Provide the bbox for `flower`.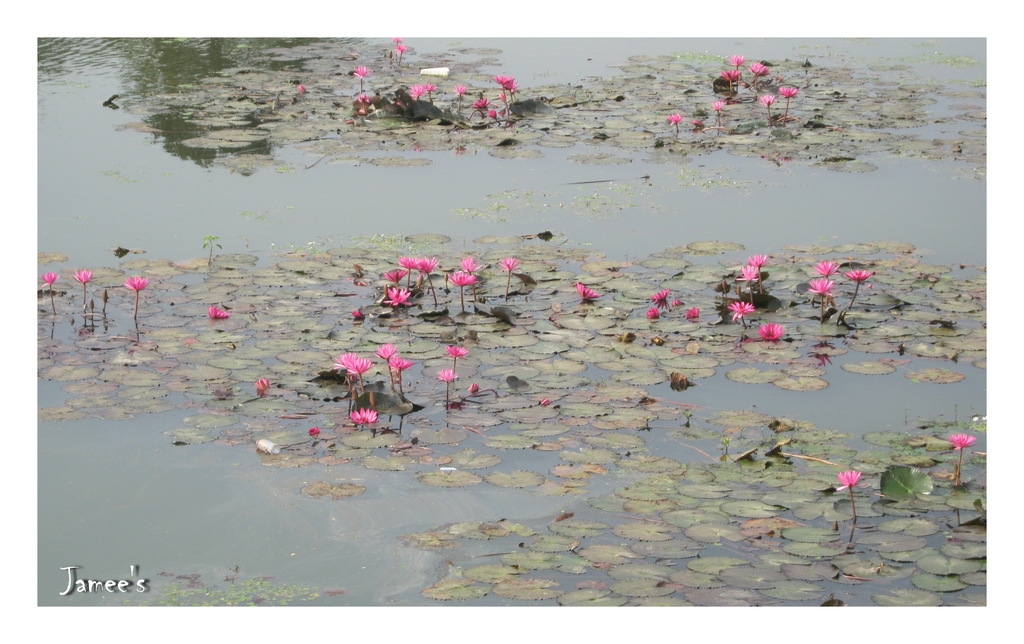
386,355,413,372.
